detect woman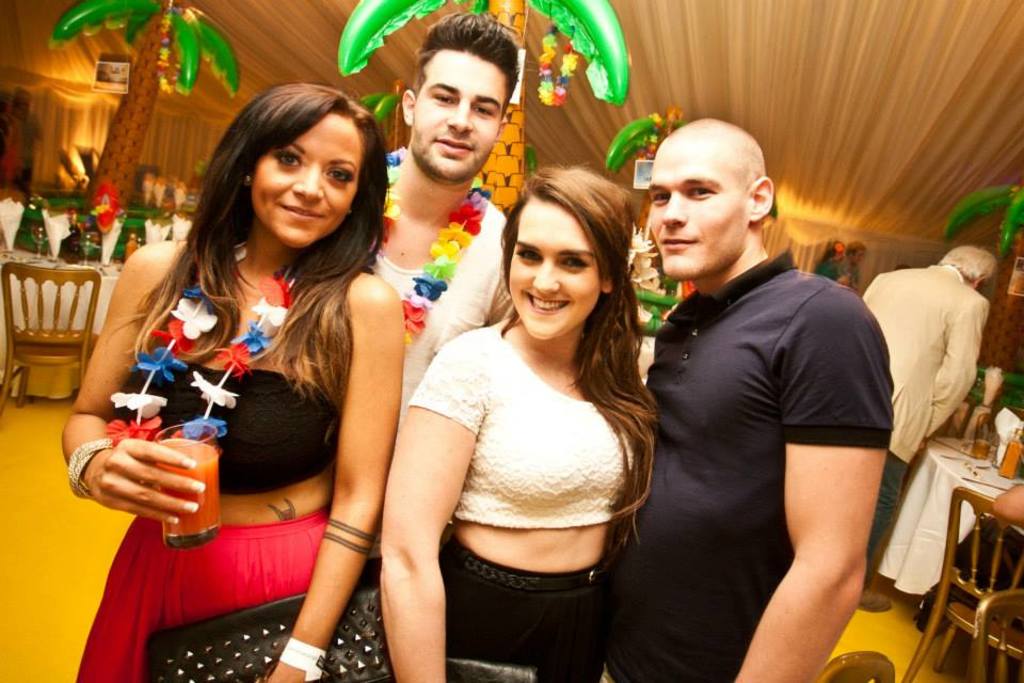
pyautogui.locateOnScreen(86, 67, 432, 682)
